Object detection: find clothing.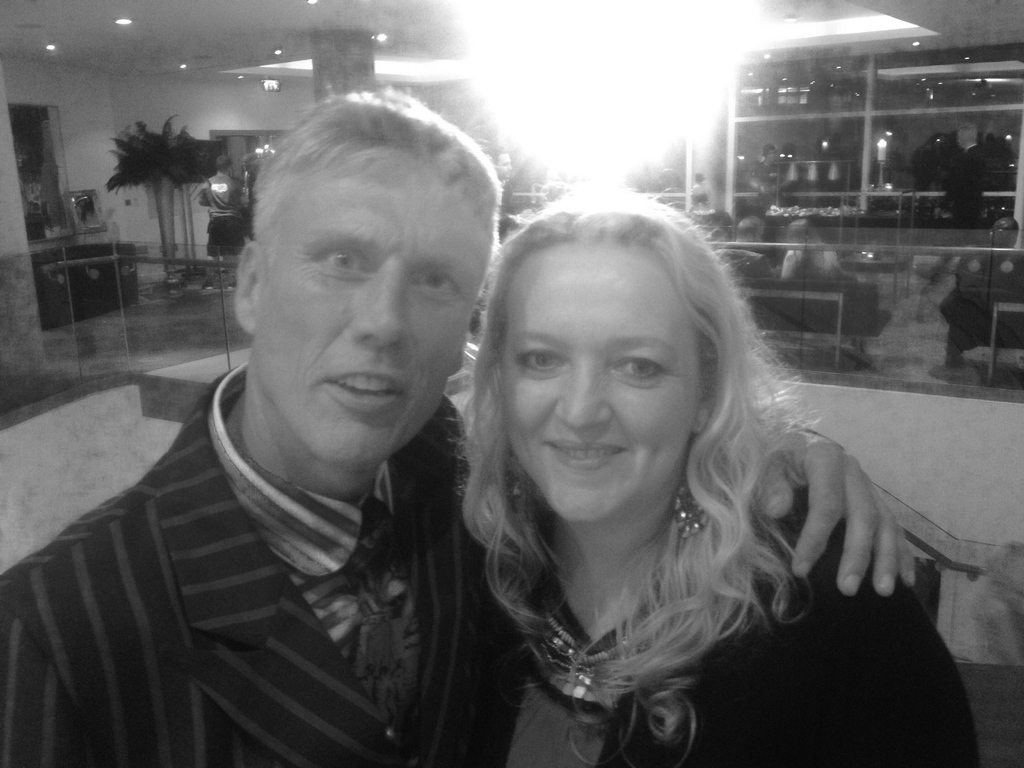
BBox(752, 157, 780, 184).
